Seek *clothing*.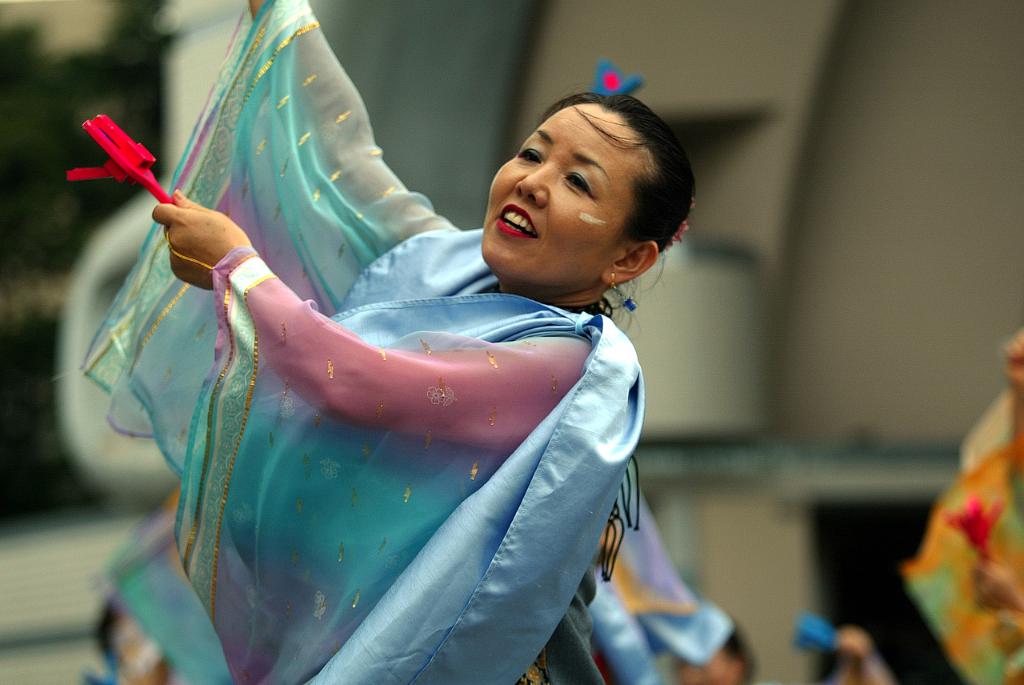
[79,0,647,684].
